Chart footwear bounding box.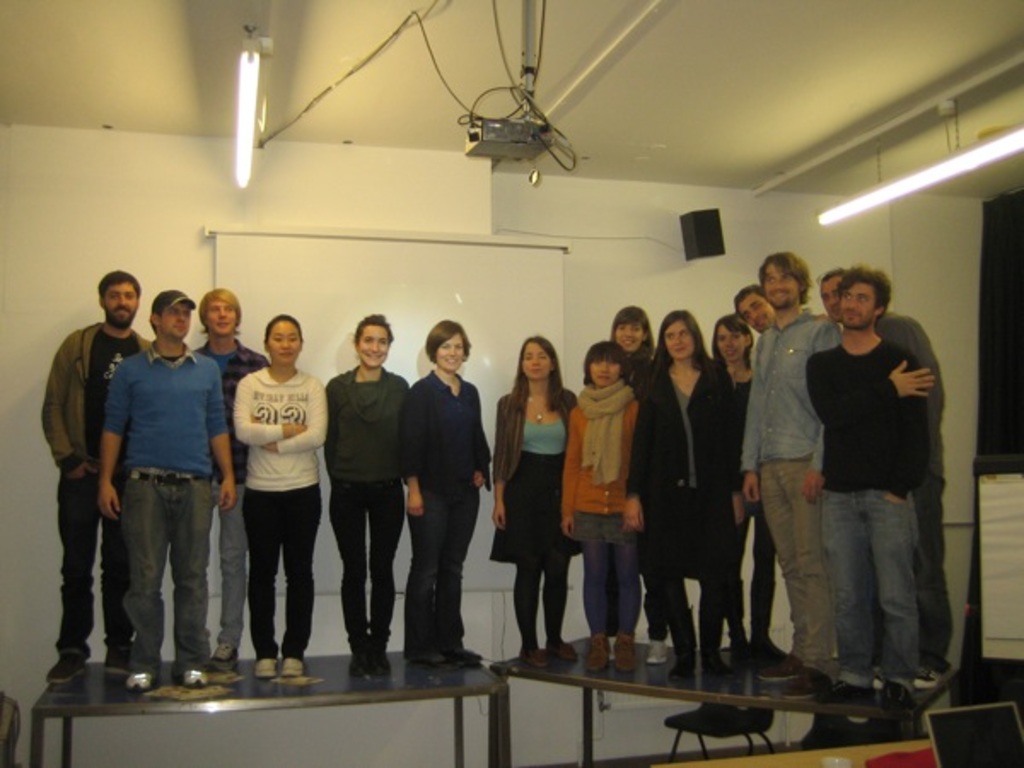
Charted: rect(611, 633, 642, 674).
